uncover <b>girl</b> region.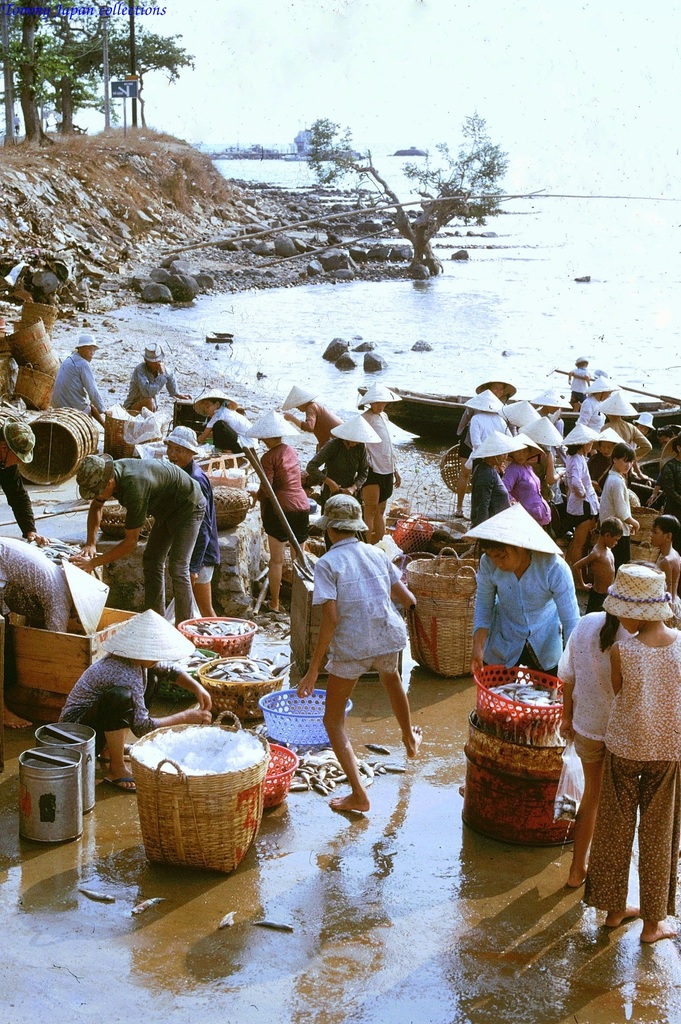
Uncovered: x1=559 y1=436 x2=596 y2=529.
